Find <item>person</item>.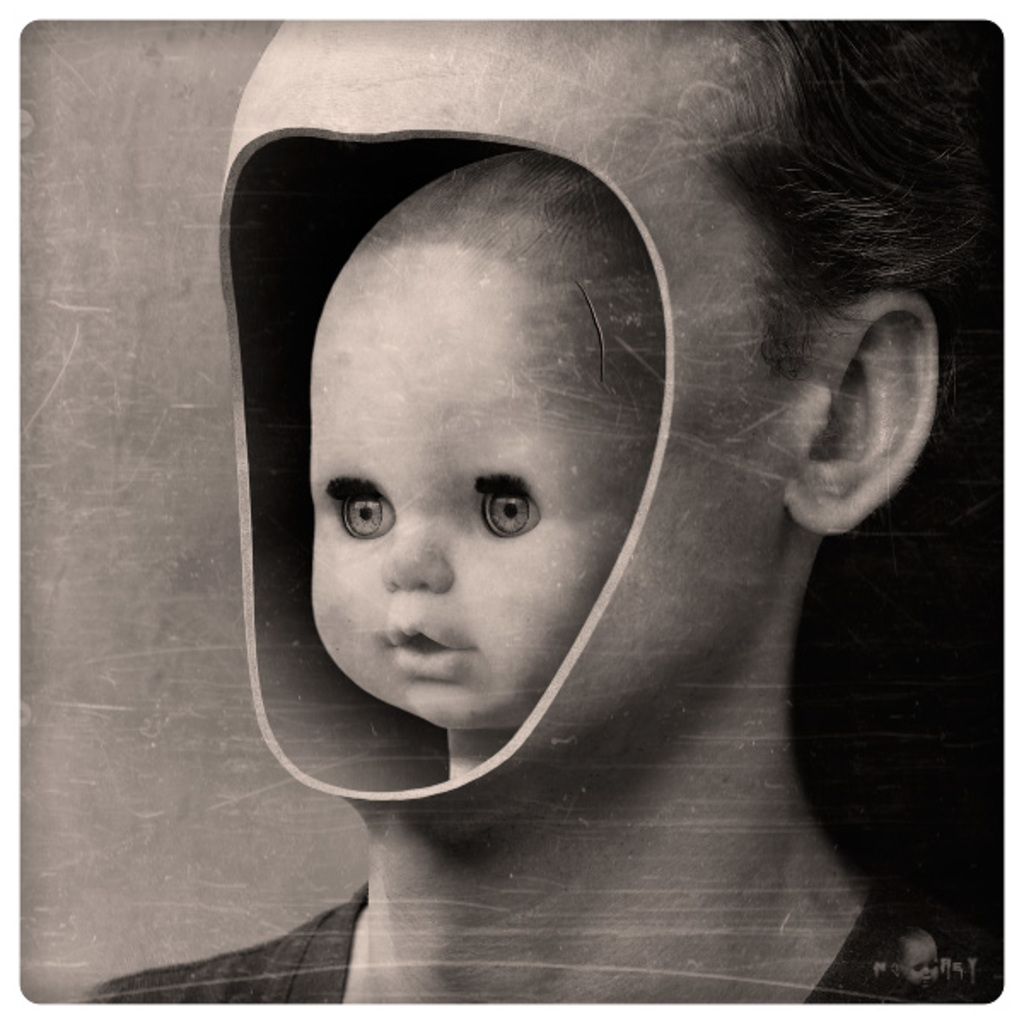
left=307, top=145, right=667, bottom=766.
